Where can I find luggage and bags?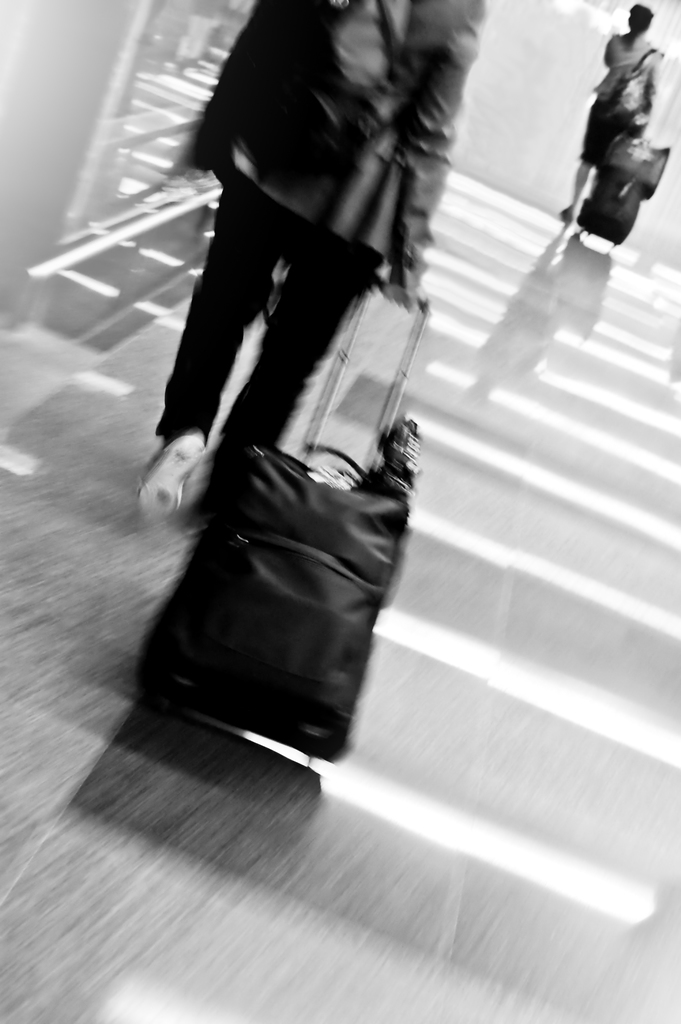
You can find it at 601,46,664,134.
